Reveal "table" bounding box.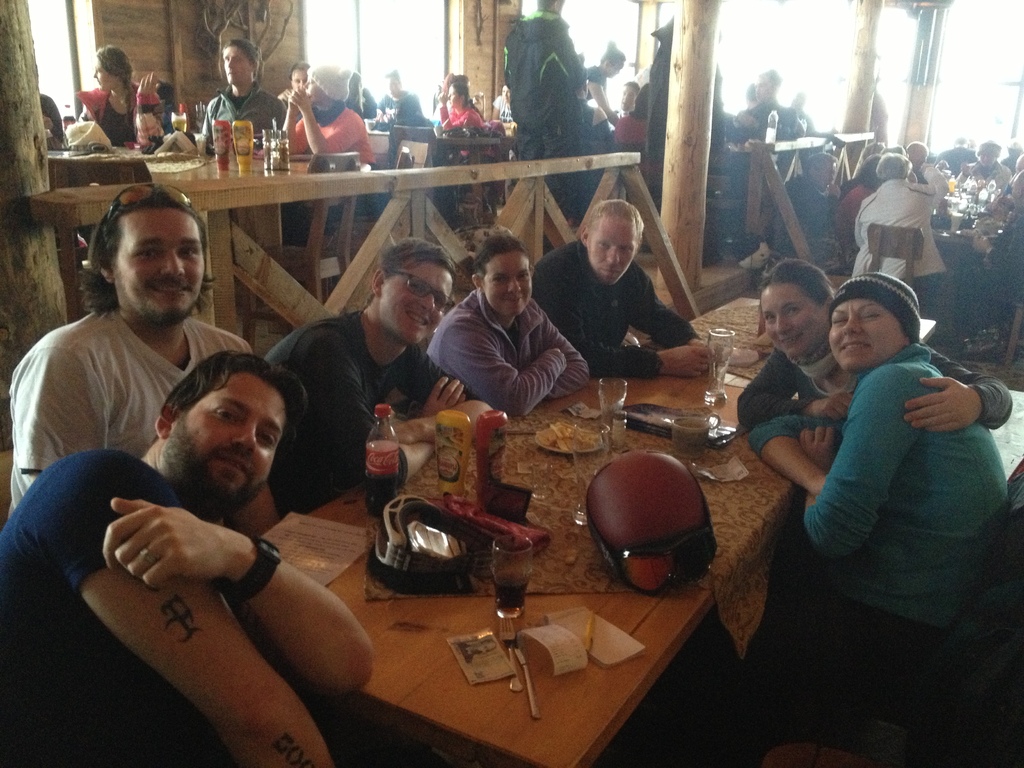
Revealed: <box>250,287,938,767</box>.
